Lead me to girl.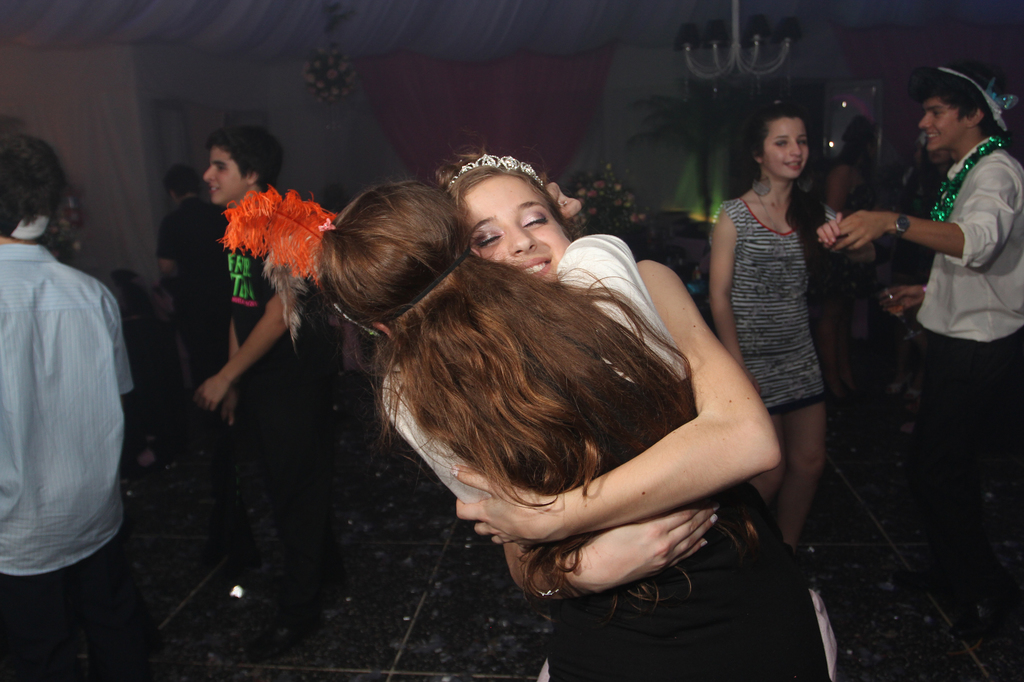
Lead to <box>706,104,850,562</box>.
